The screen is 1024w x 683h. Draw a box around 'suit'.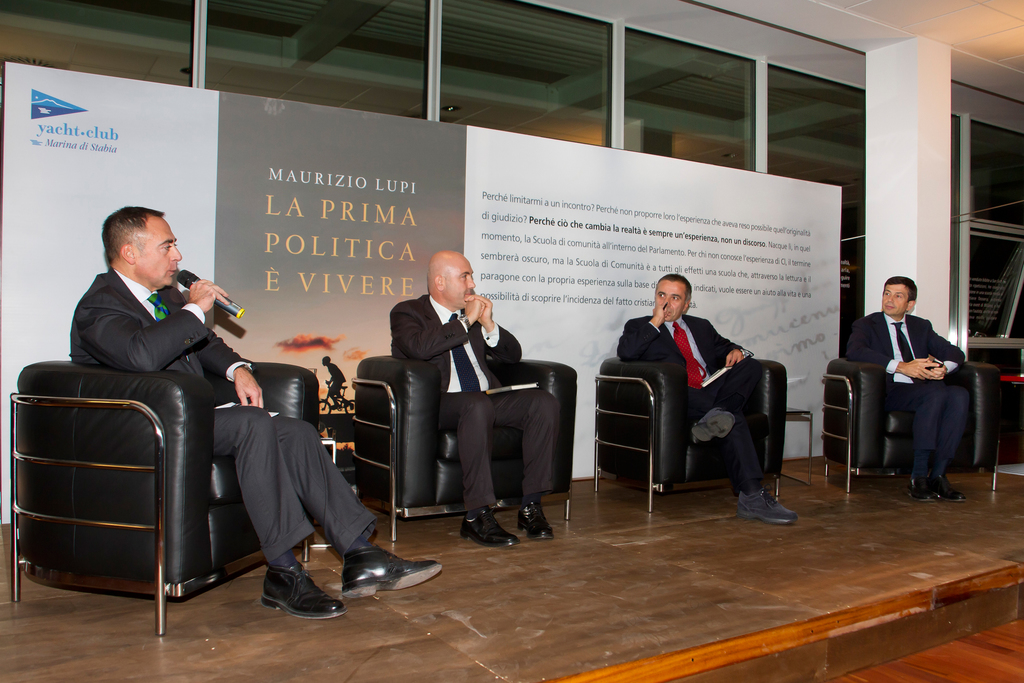
[x1=70, y1=263, x2=376, y2=567].
